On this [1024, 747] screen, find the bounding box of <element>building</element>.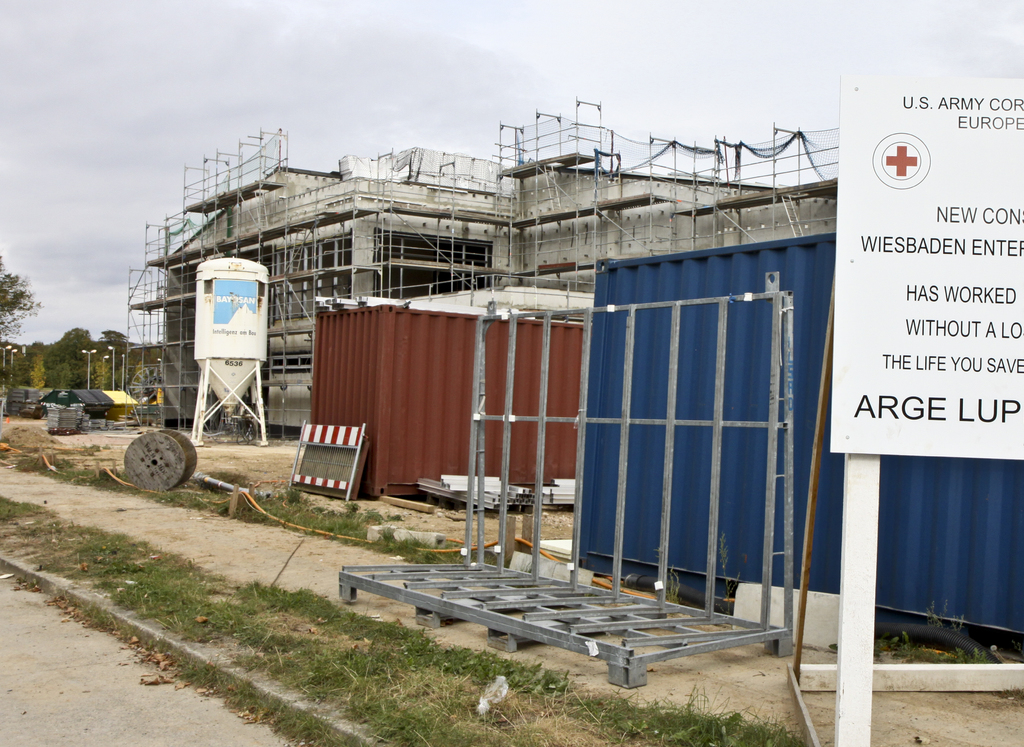
Bounding box: detection(479, 148, 835, 298).
